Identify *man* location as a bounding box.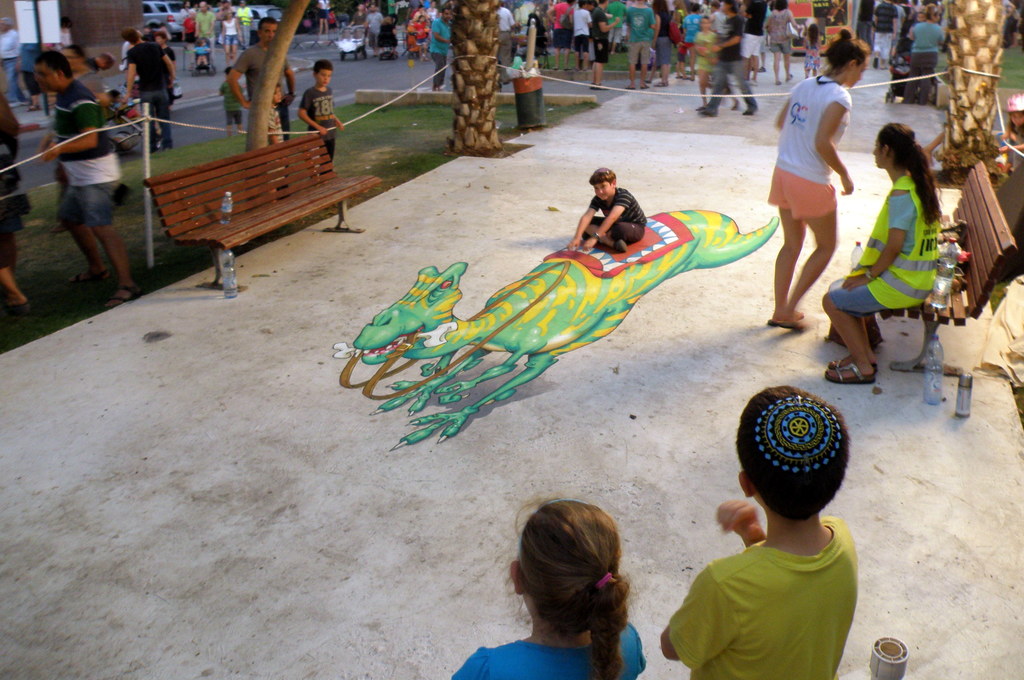
(left=550, top=0, right=575, bottom=71).
